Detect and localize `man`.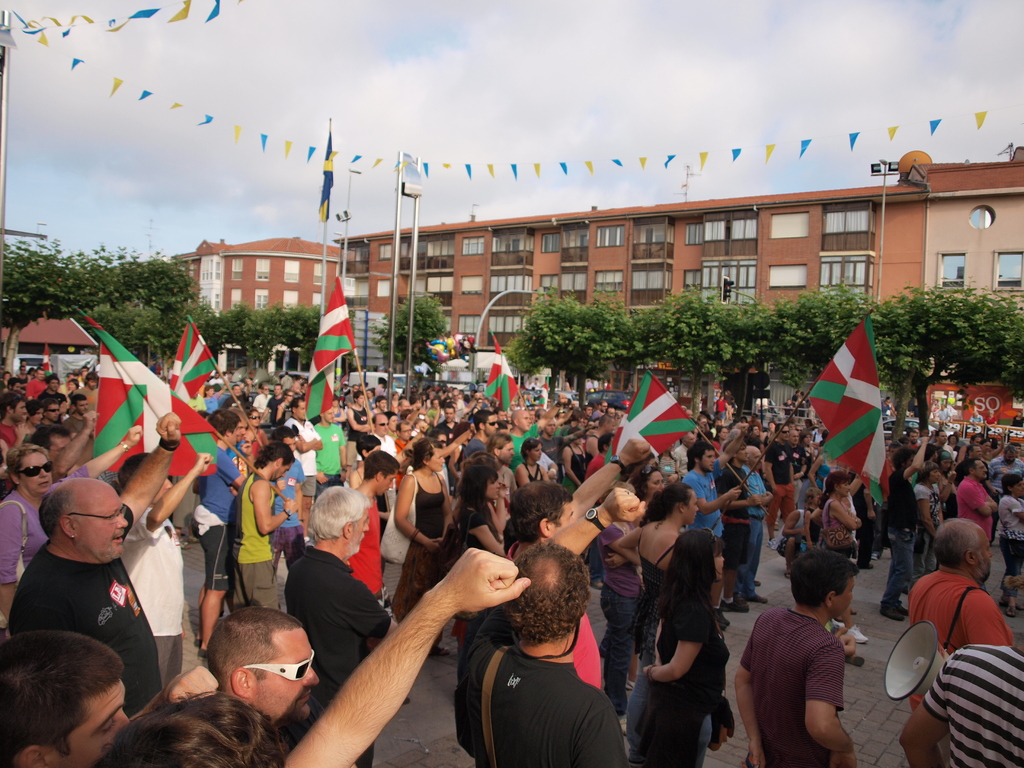
Localized at pyautogui.locateOnScreen(377, 398, 389, 413).
